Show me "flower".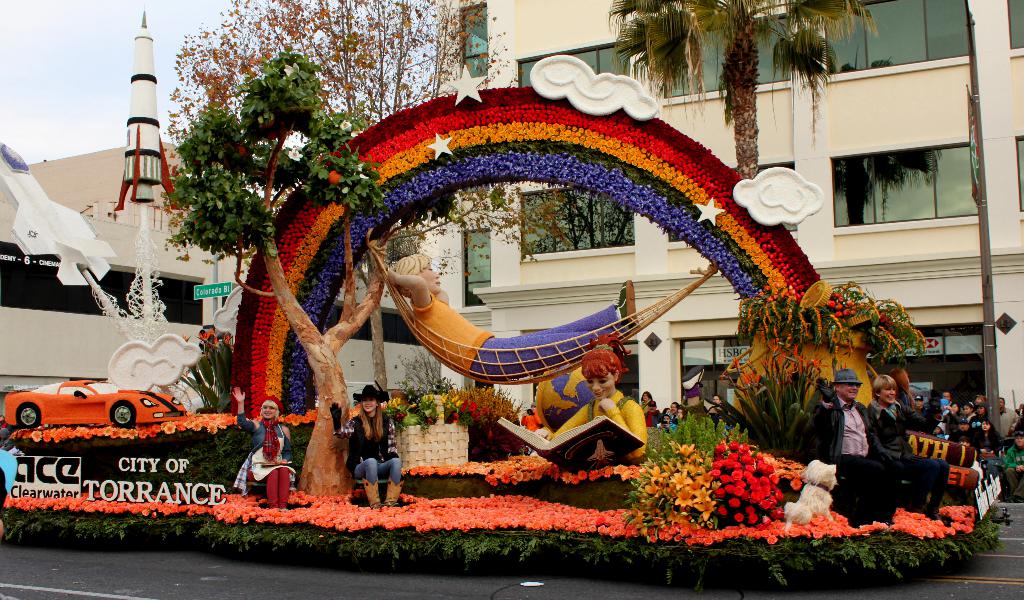
"flower" is here: 737/451/756/464.
